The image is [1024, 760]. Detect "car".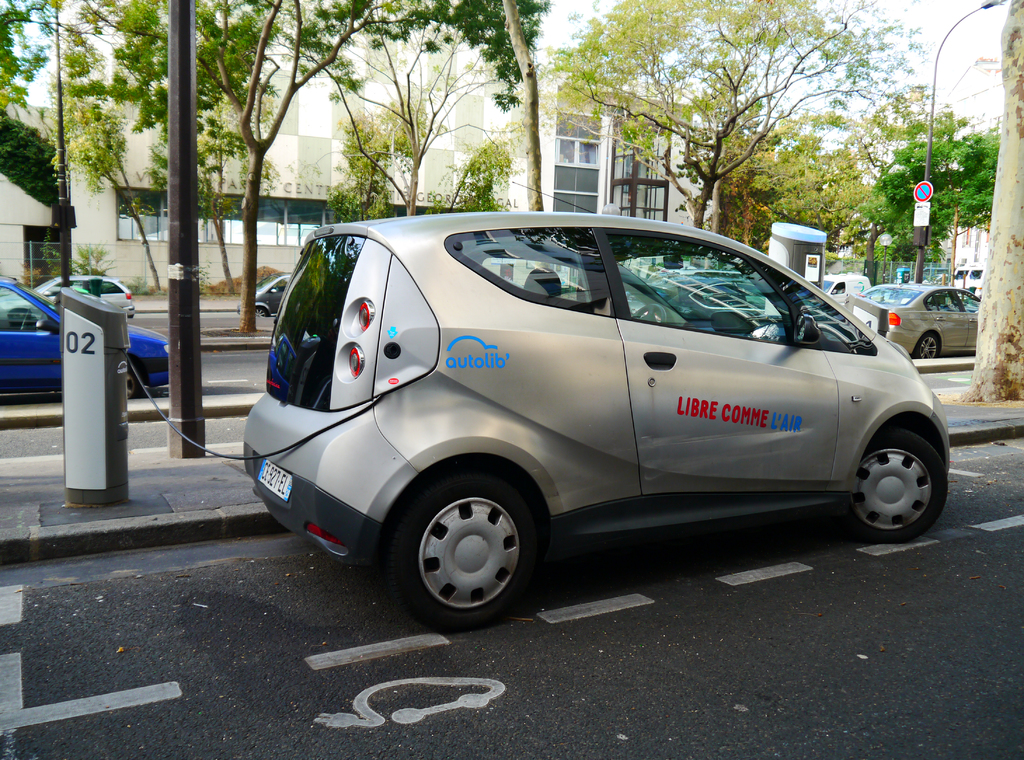
Detection: {"left": 242, "top": 277, "right": 289, "bottom": 316}.
